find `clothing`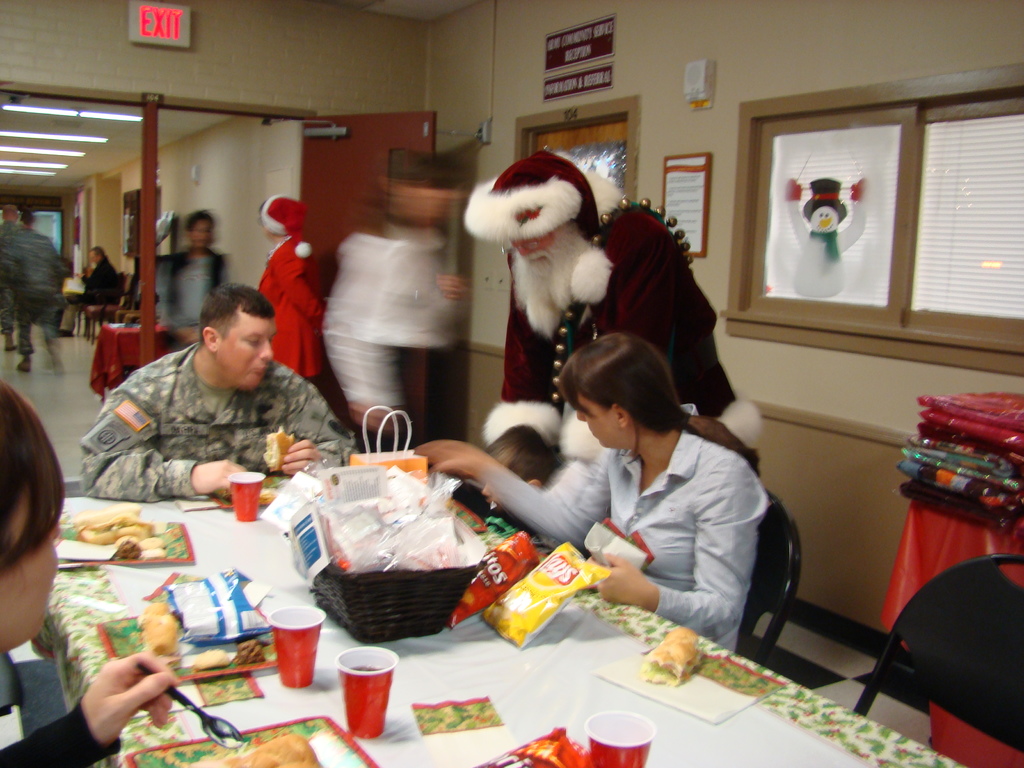
{"left": 310, "top": 173, "right": 458, "bottom": 424}
